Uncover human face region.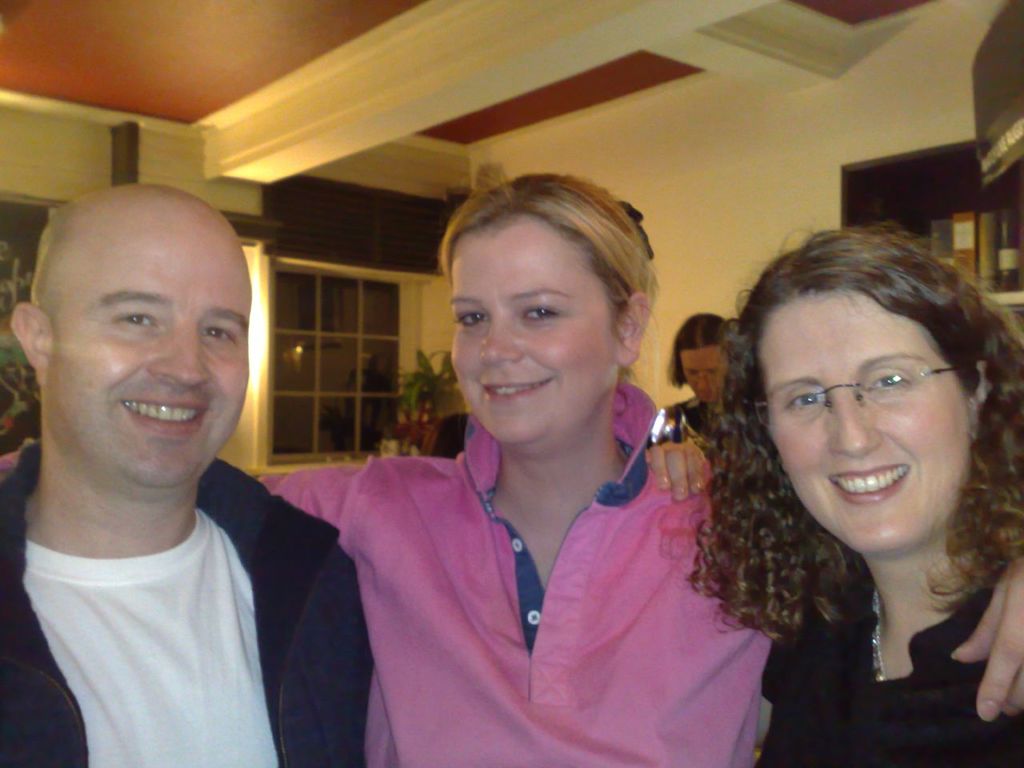
Uncovered: {"left": 767, "top": 294, "right": 967, "bottom": 553}.
